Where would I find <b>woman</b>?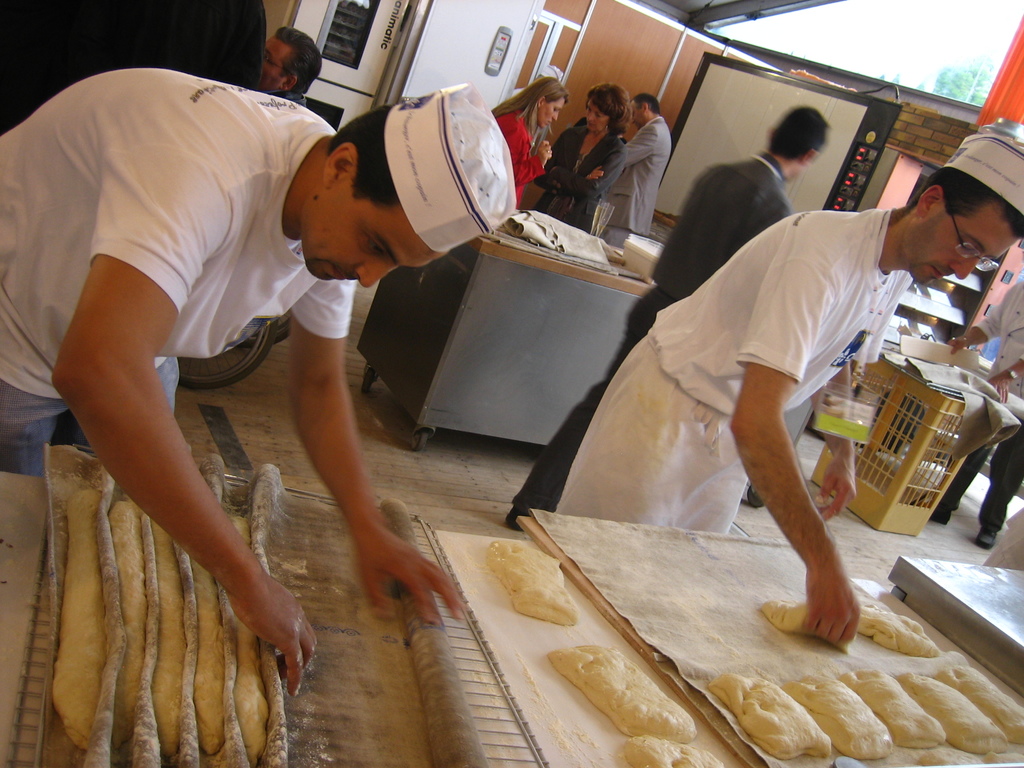
At locate(538, 80, 623, 228).
